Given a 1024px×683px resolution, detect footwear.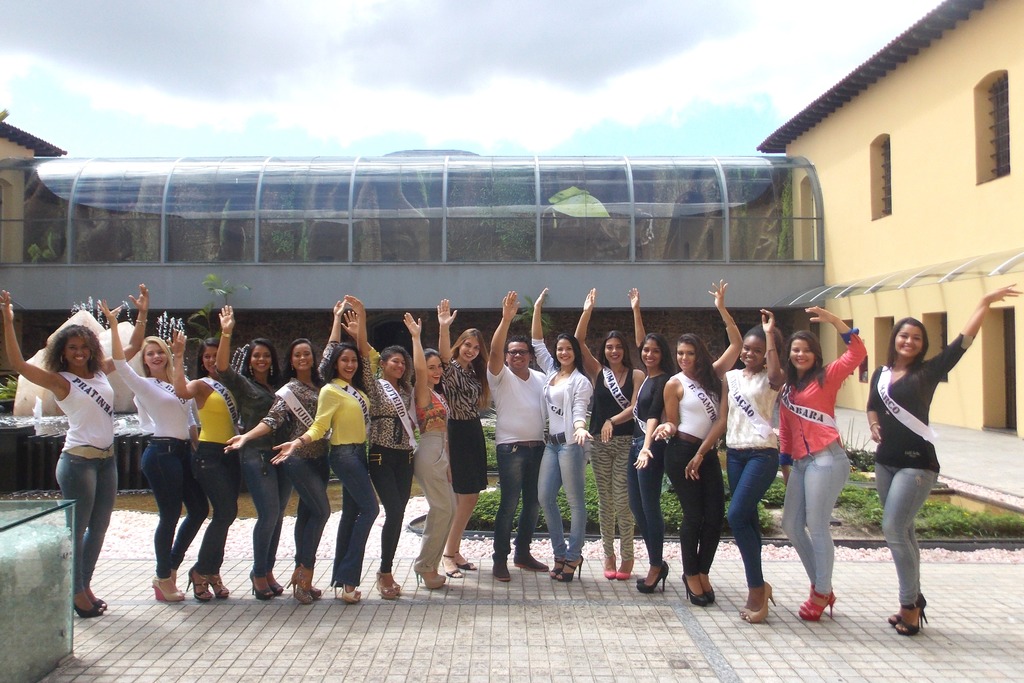
336:577:358:598.
